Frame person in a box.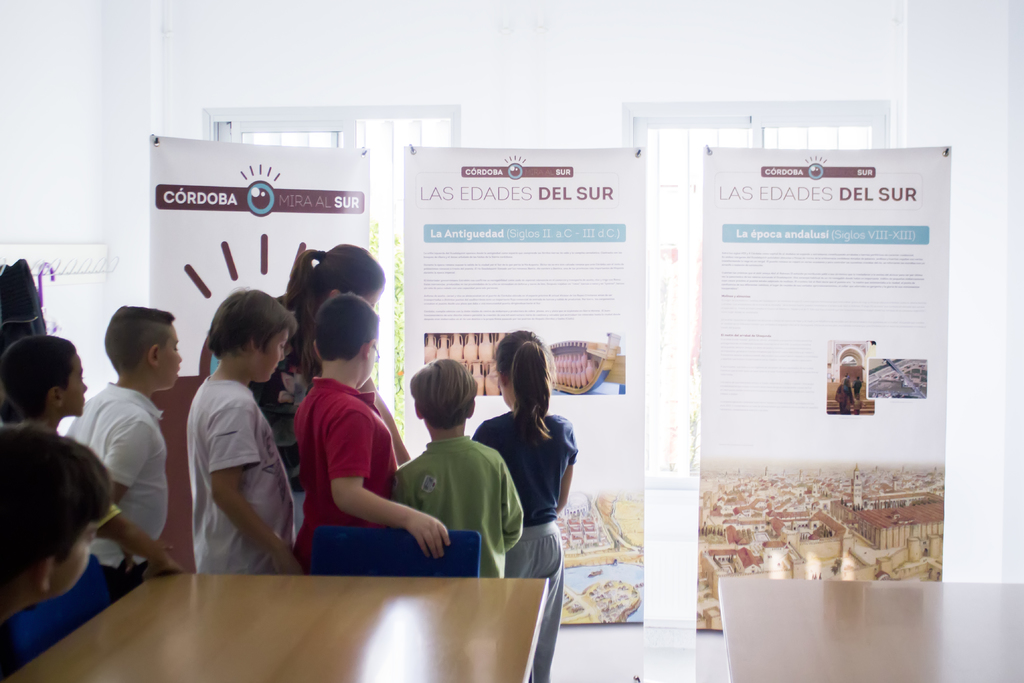
region(253, 242, 384, 531).
